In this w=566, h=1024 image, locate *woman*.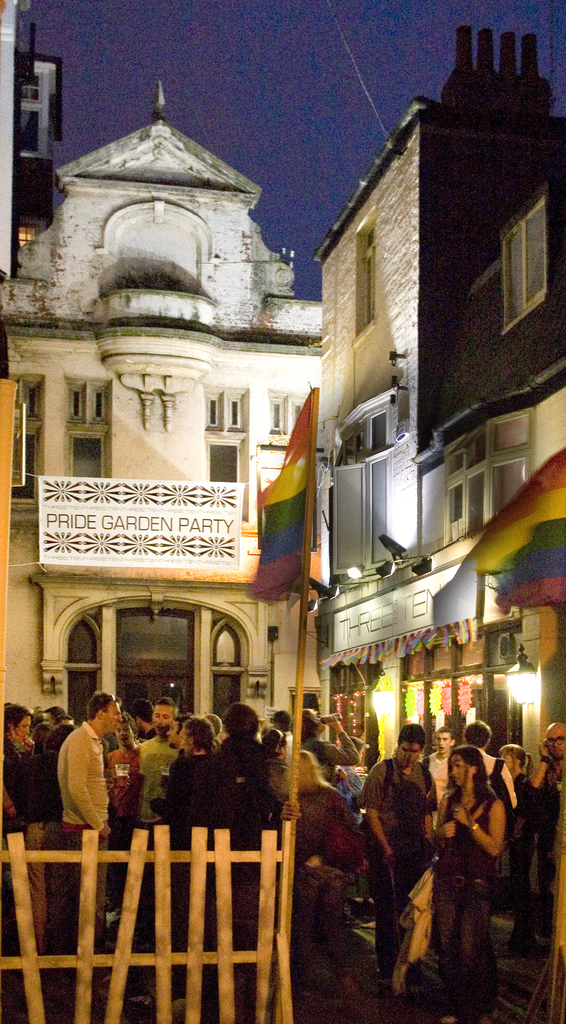
Bounding box: 293, 709, 370, 784.
